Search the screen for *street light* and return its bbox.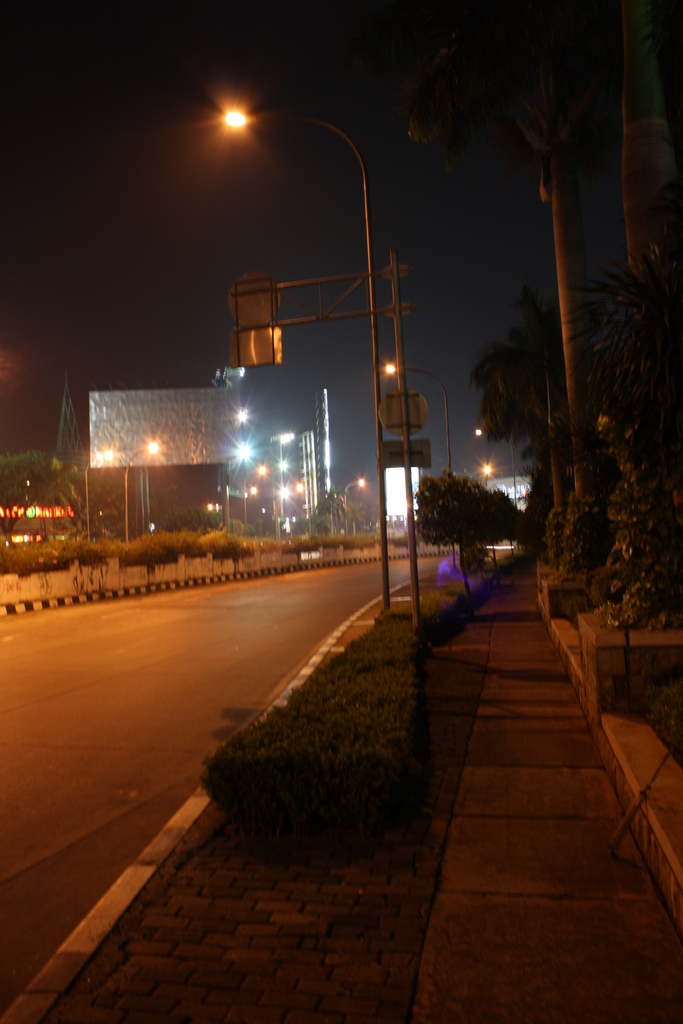
Found: crop(379, 359, 455, 567).
